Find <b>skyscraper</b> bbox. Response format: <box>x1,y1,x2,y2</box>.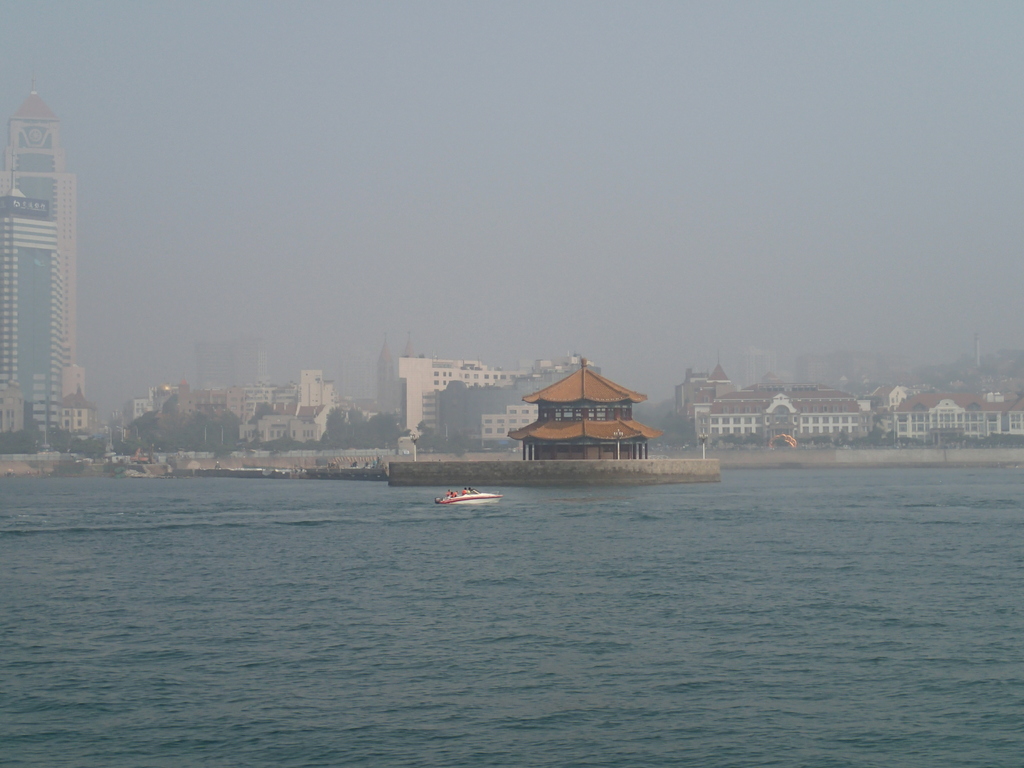
<box>393,351,519,436</box>.
